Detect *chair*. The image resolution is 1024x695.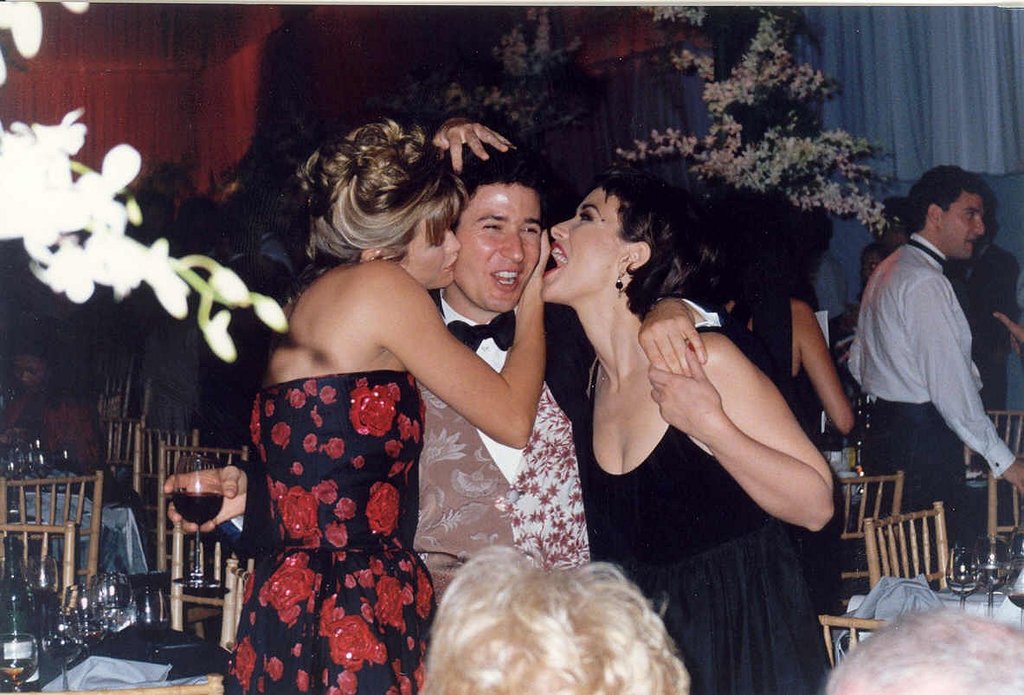
172 517 249 645.
